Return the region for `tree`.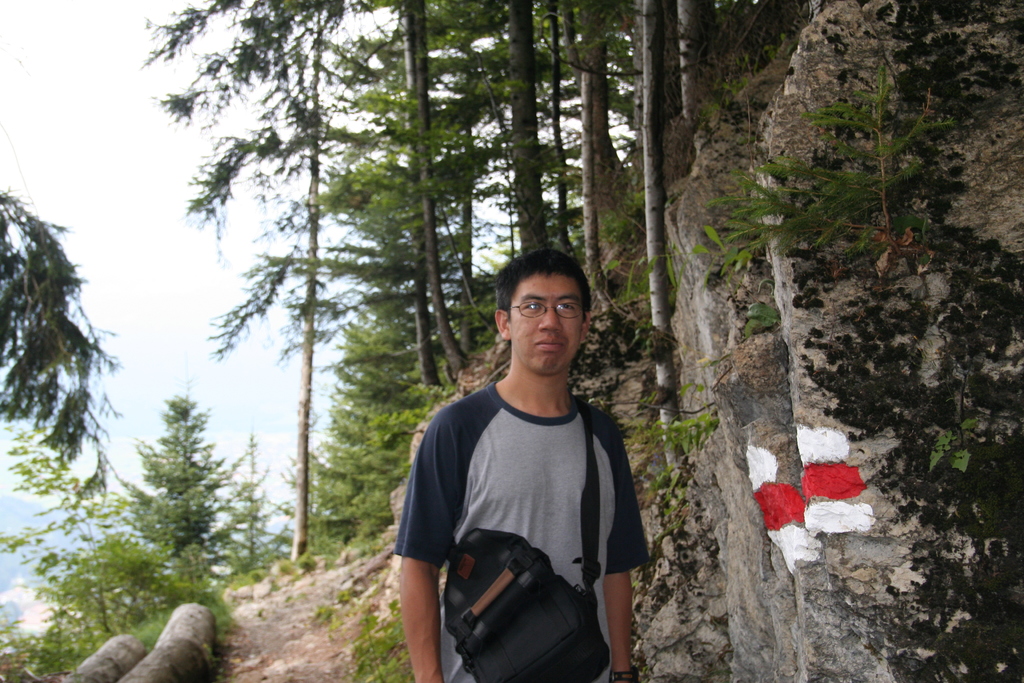
pyautogui.locateOnScreen(0, 181, 130, 505).
